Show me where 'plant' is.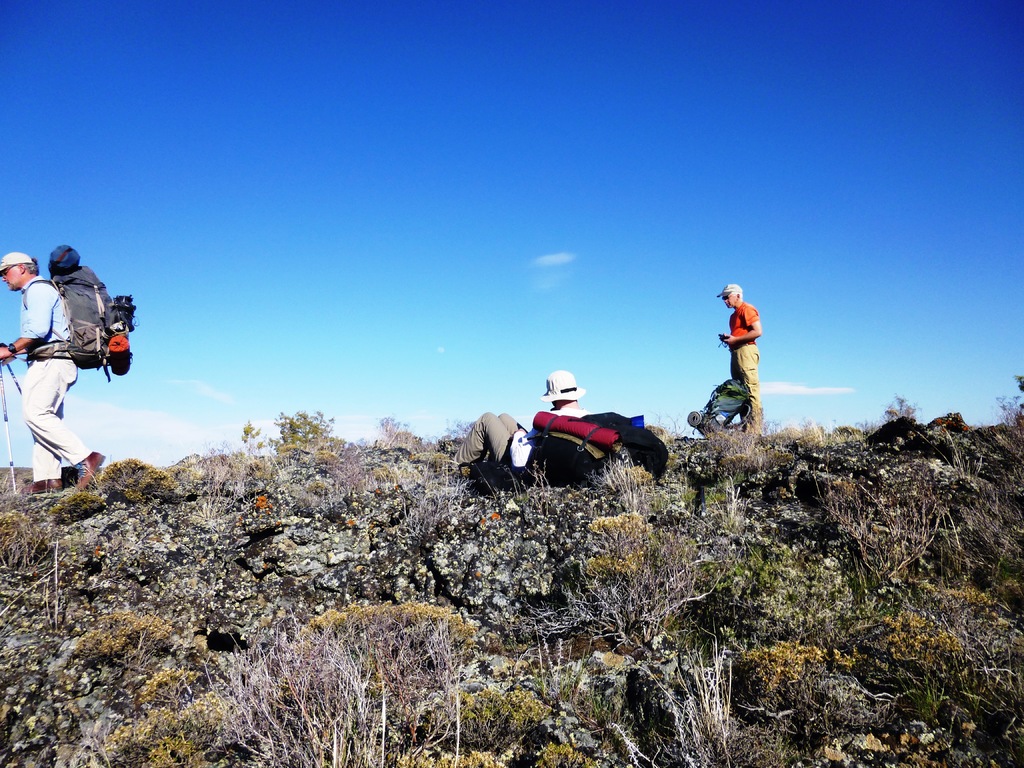
'plant' is at select_region(645, 622, 740, 760).
